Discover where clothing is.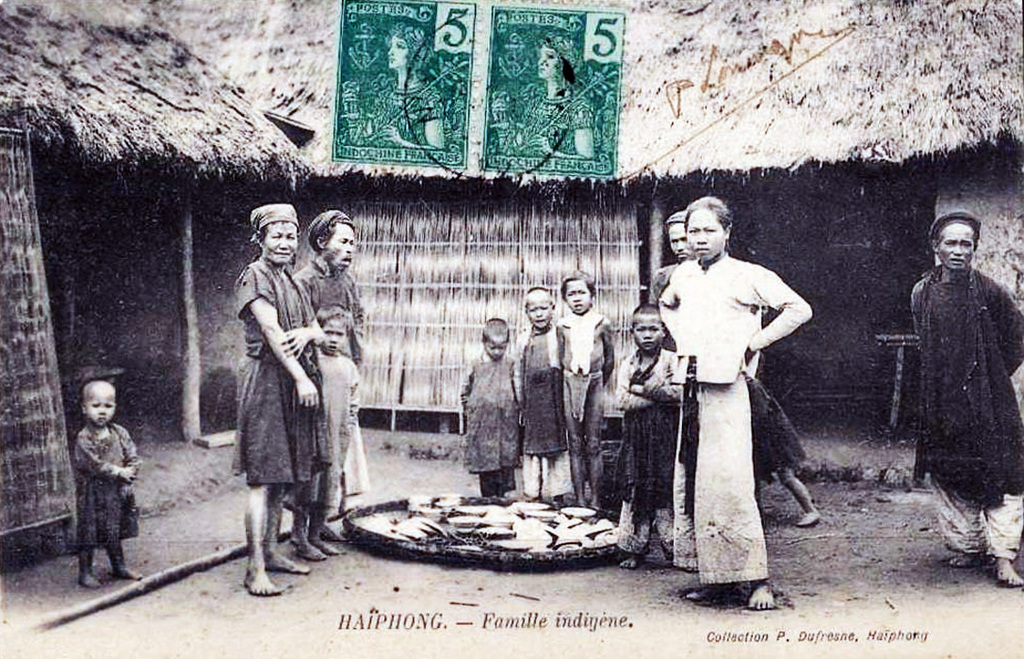
Discovered at <bbox>517, 324, 570, 504</bbox>.
